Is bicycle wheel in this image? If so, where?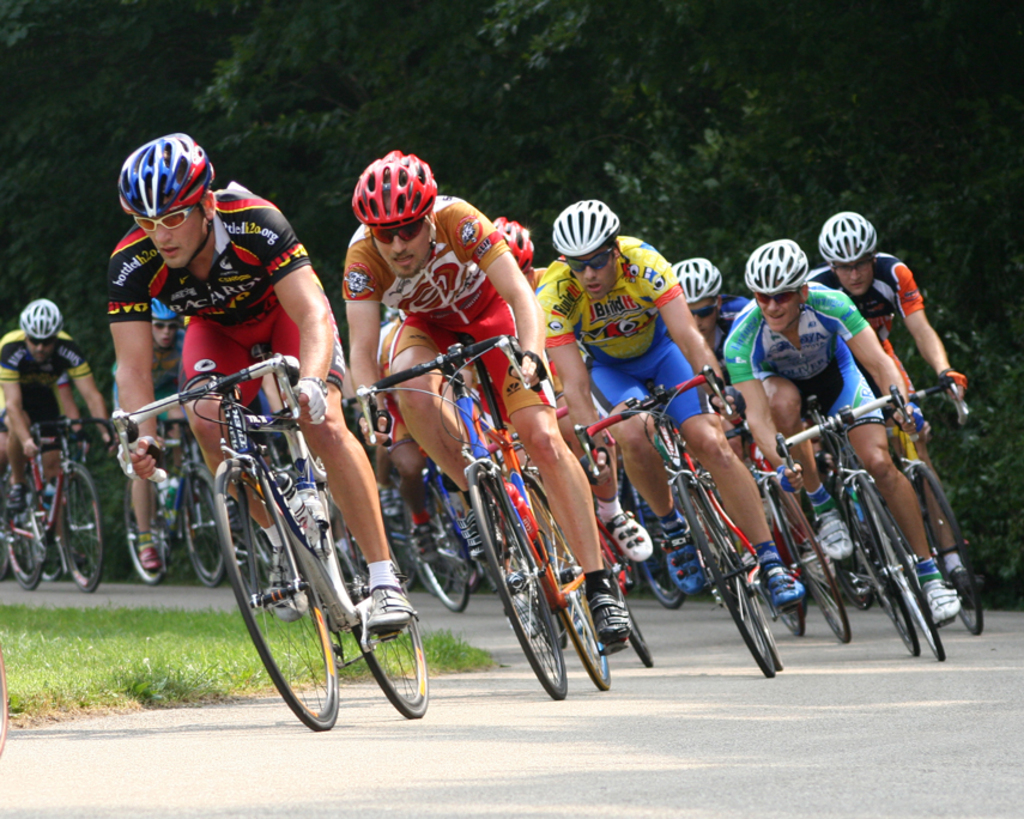
Yes, at bbox=(114, 474, 181, 582).
